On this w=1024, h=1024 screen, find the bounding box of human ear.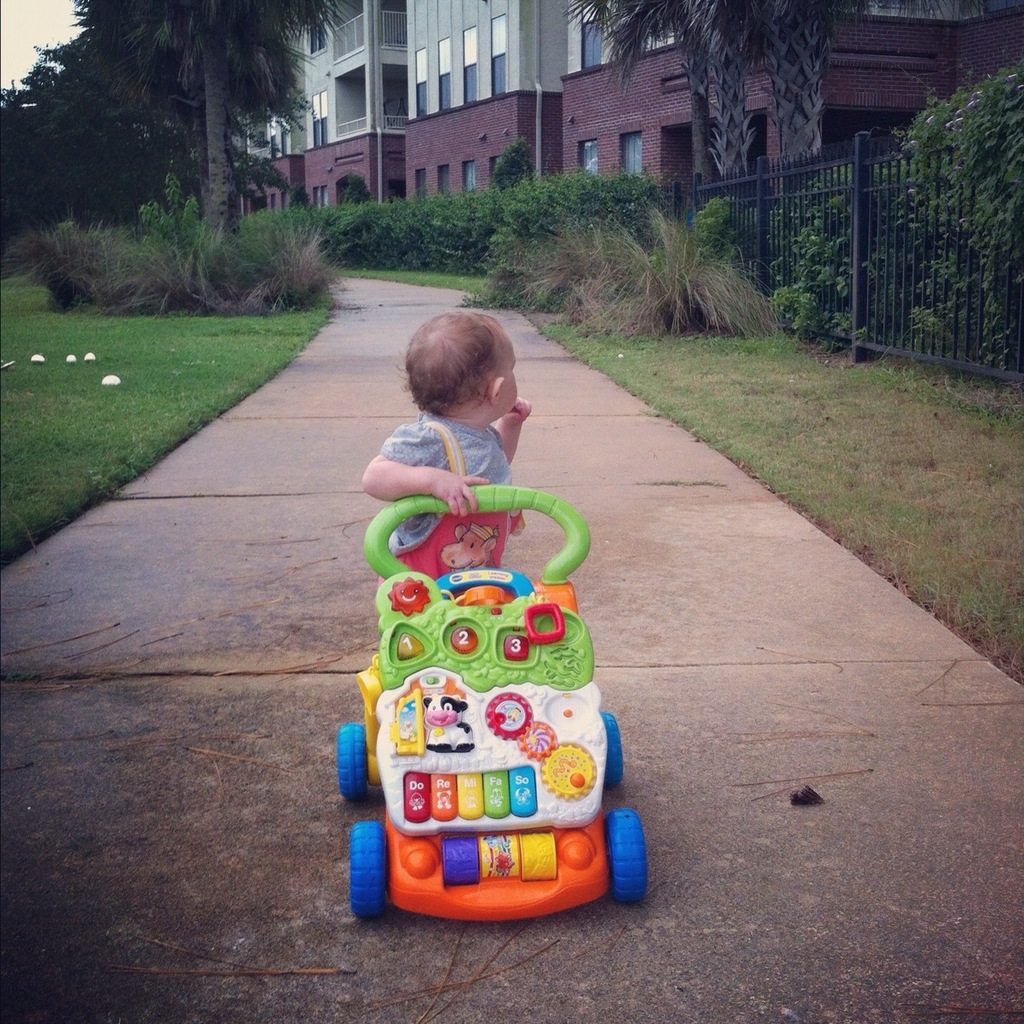
Bounding box: (left=491, top=378, right=502, bottom=407).
